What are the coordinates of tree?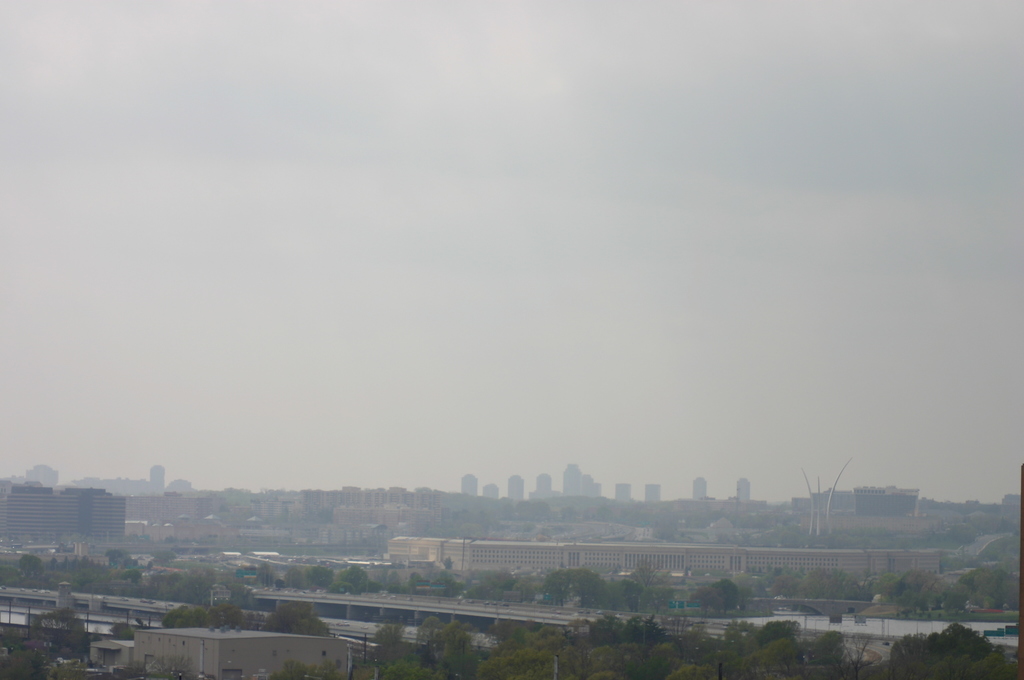
<box>413,609,443,670</box>.
